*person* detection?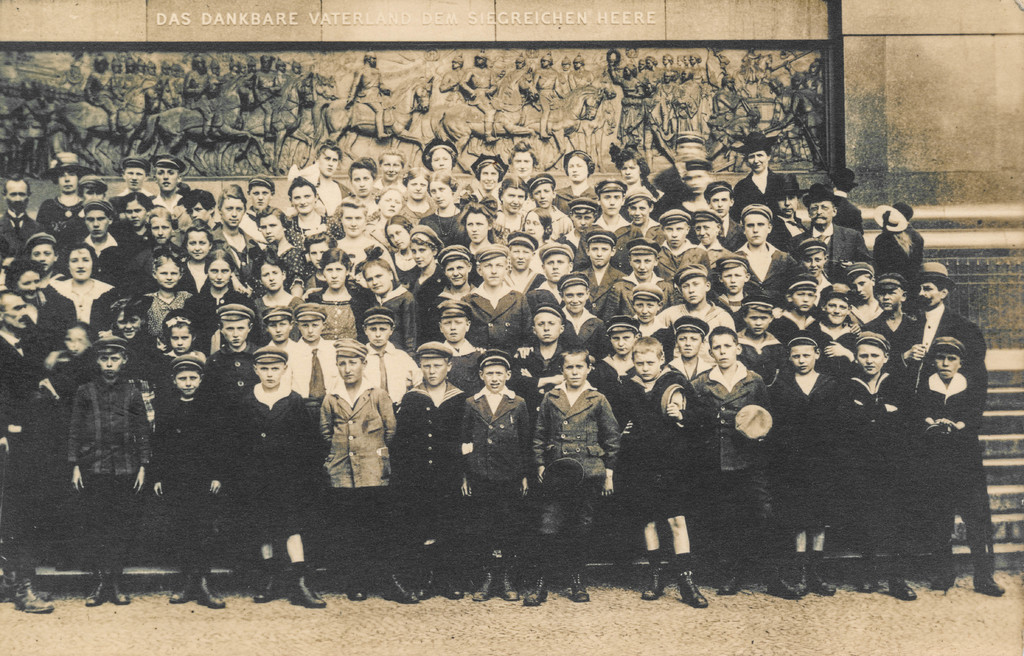
rect(908, 253, 999, 437)
